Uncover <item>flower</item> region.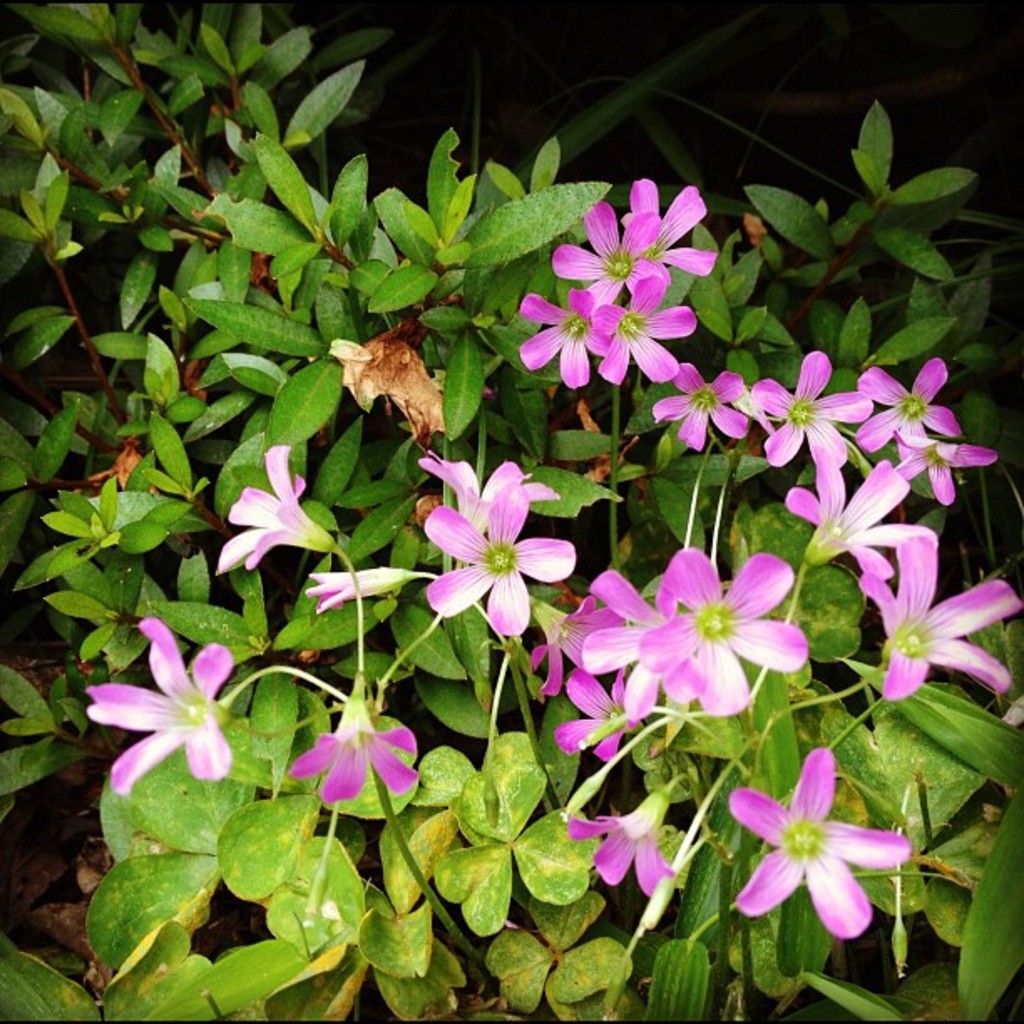
Uncovered: (587, 567, 691, 723).
